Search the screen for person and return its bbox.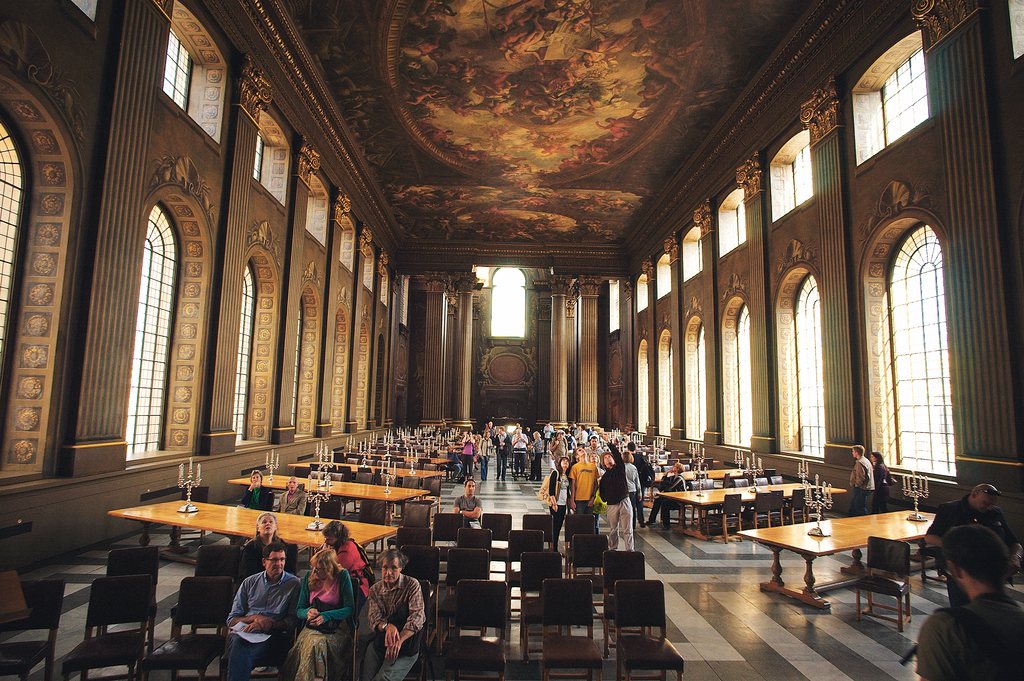
Found: rect(513, 430, 530, 480).
